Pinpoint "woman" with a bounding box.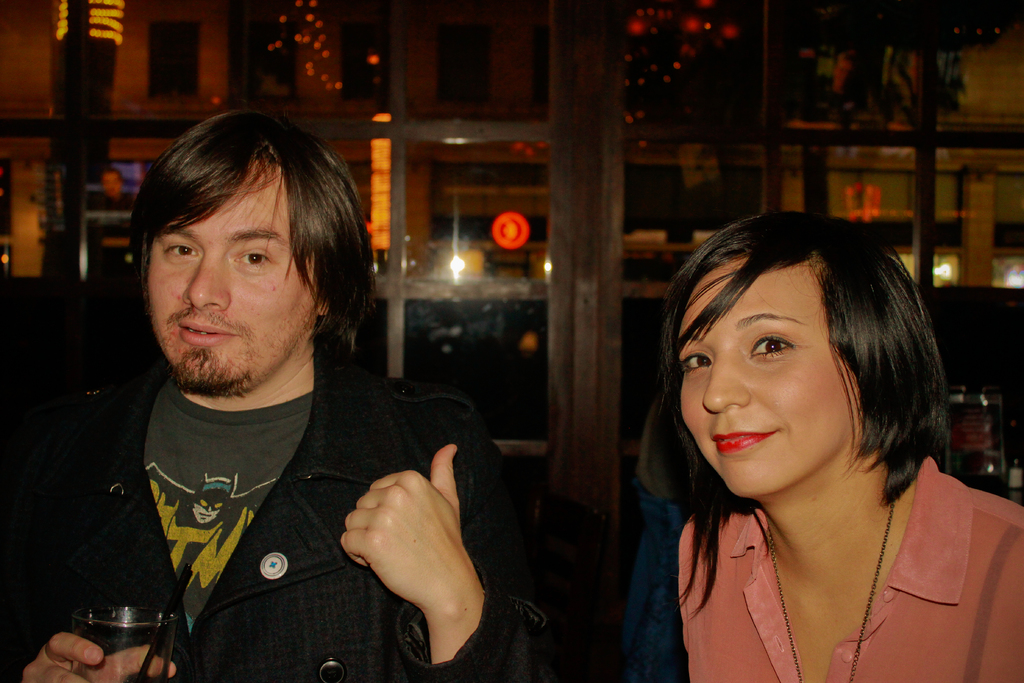
(left=598, top=201, right=1001, bottom=682).
